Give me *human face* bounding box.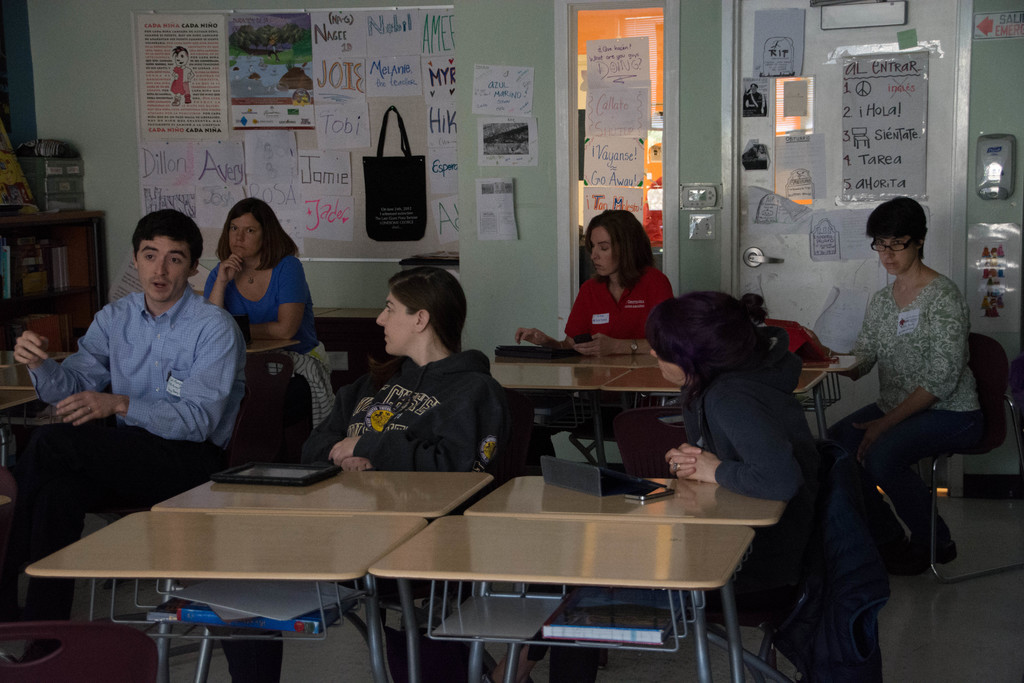
588,226,617,276.
